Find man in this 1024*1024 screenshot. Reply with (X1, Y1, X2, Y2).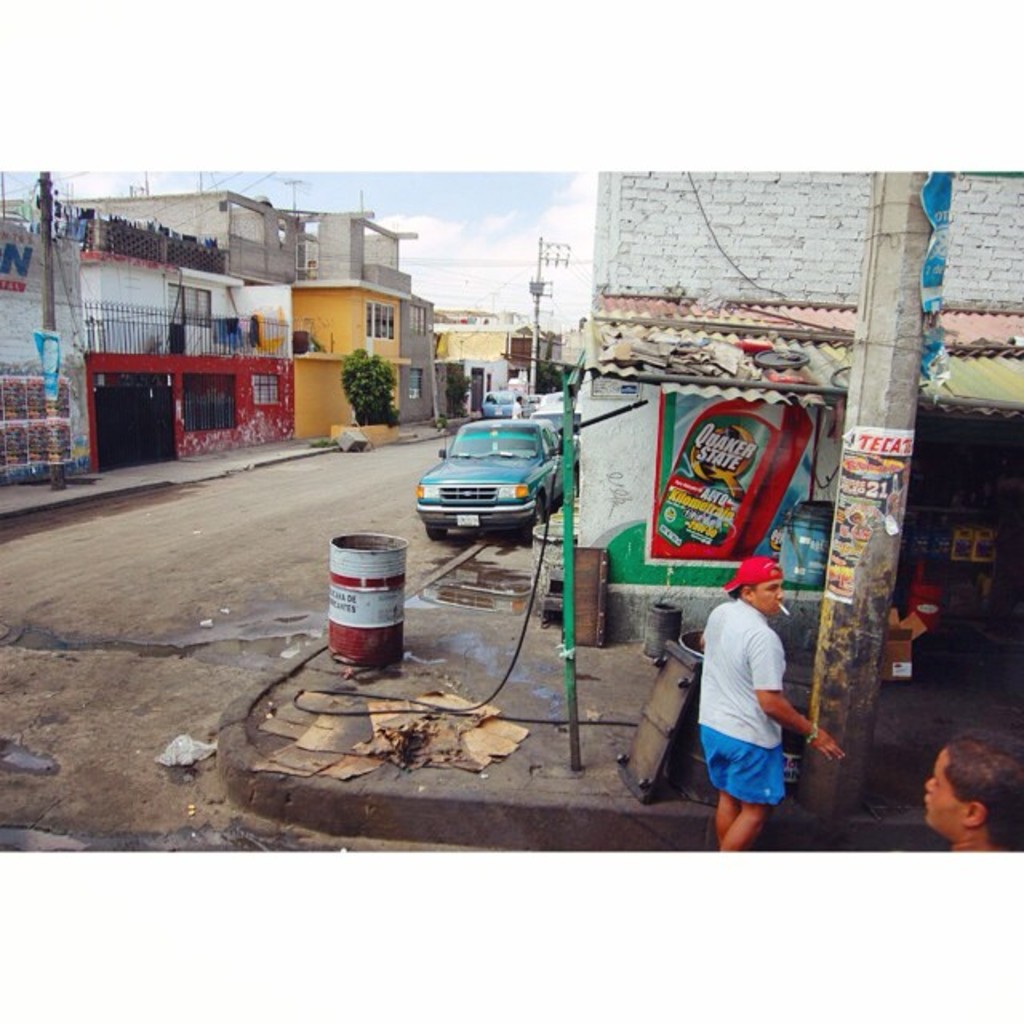
(910, 720, 1022, 862).
